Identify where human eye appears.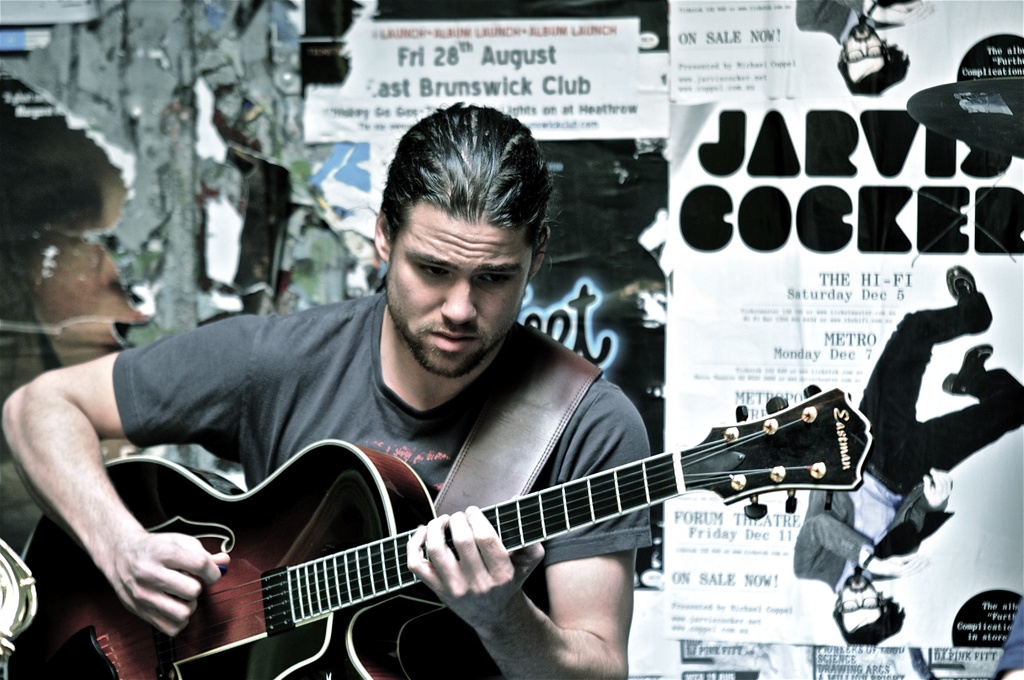
Appears at [x1=845, y1=603, x2=856, y2=613].
